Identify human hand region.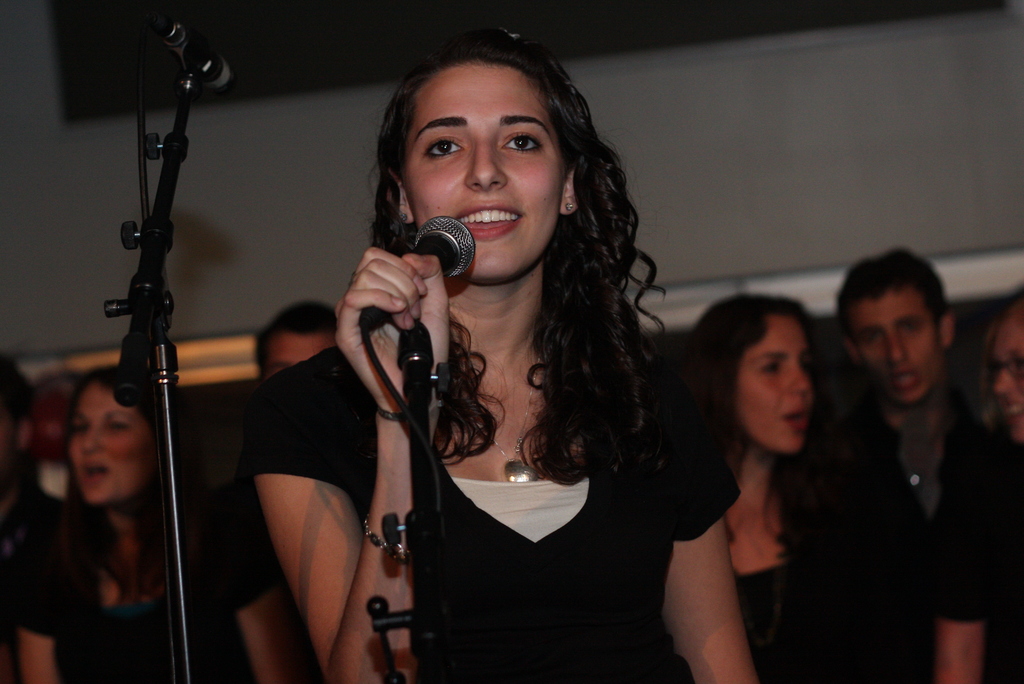
Region: (x1=333, y1=243, x2=452, y2=414).
